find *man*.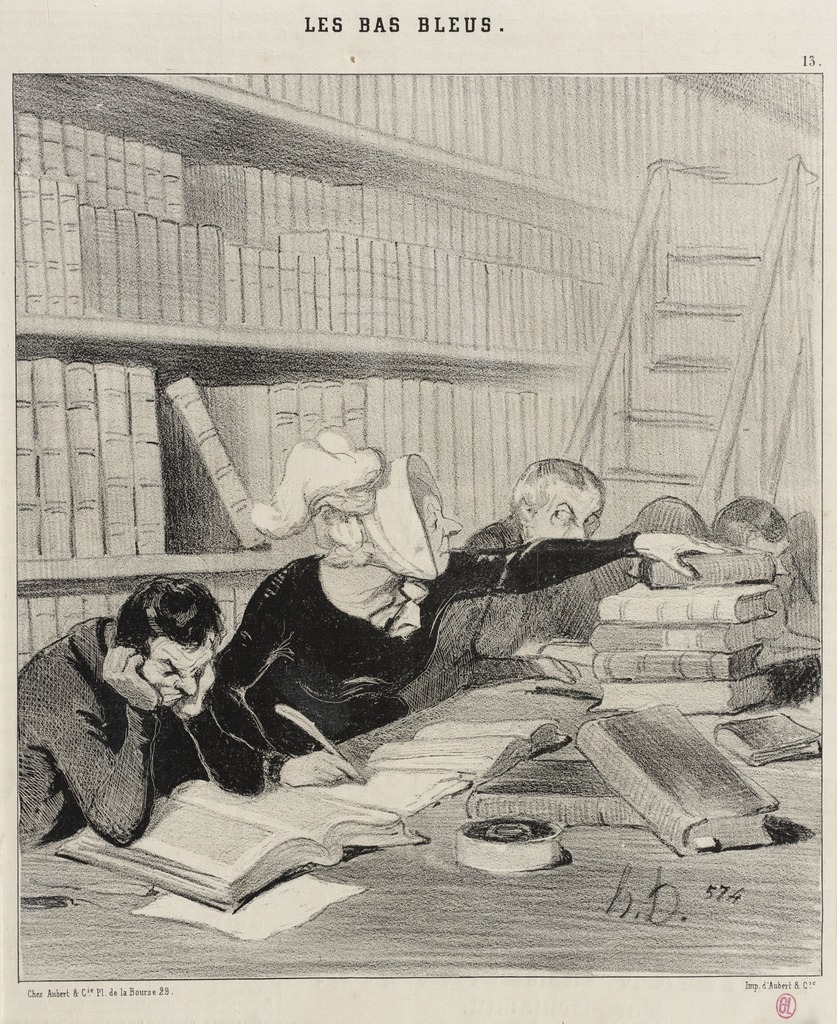
x1=704 y1=491 x2=793 y2=580.
